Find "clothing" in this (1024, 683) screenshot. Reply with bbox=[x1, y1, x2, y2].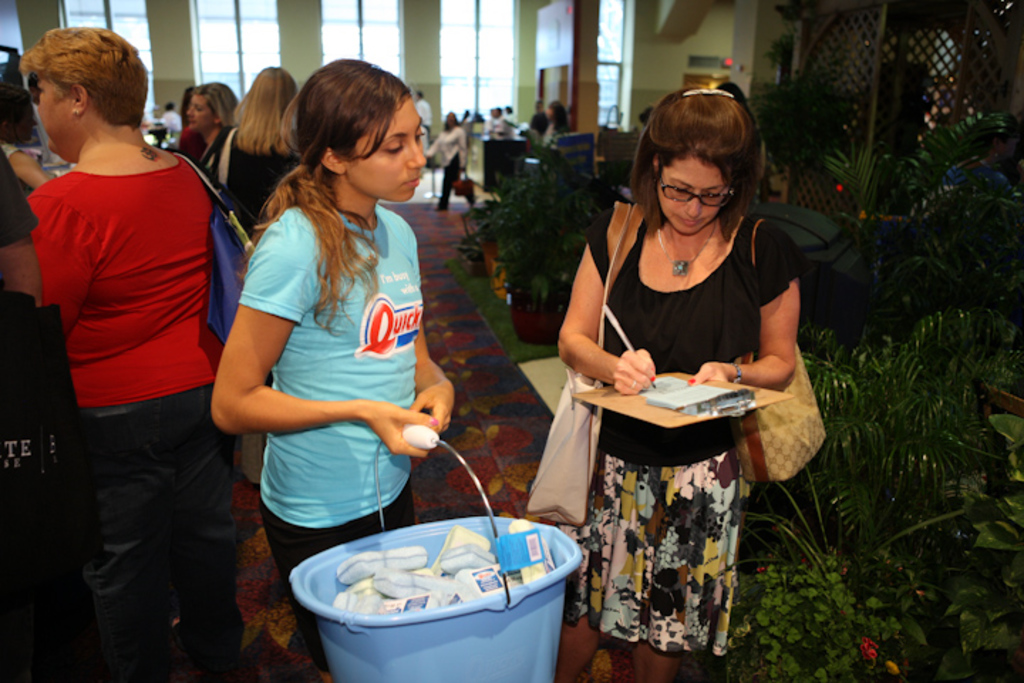
bbox=[23, 151, 228, 682].
